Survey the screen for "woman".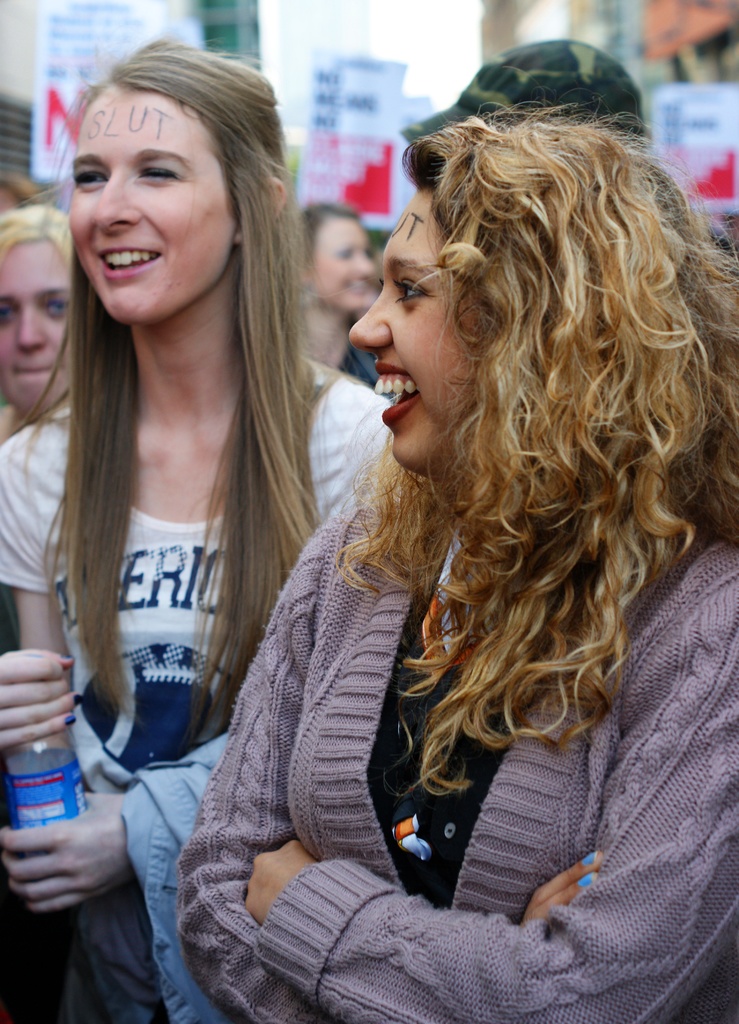
Survey found: BBox(186, 79, 694, 983).
